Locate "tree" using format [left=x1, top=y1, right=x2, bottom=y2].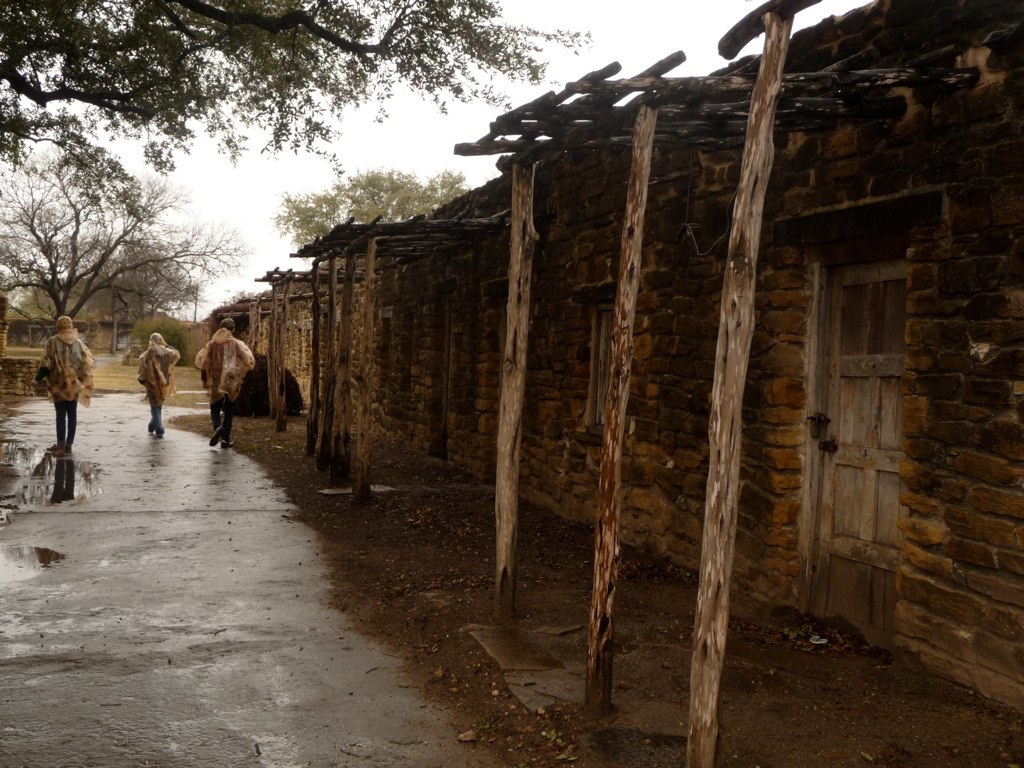
[left=274, top=175, right=467, bottom=247].
